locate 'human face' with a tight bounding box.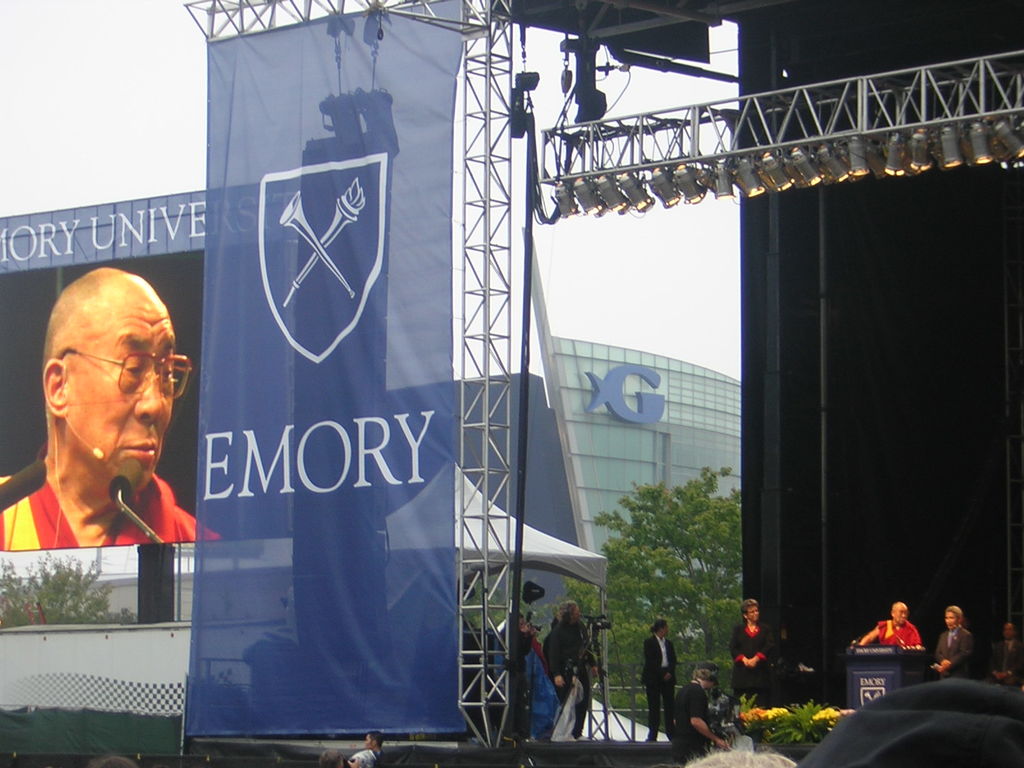
516 616 525 634.
